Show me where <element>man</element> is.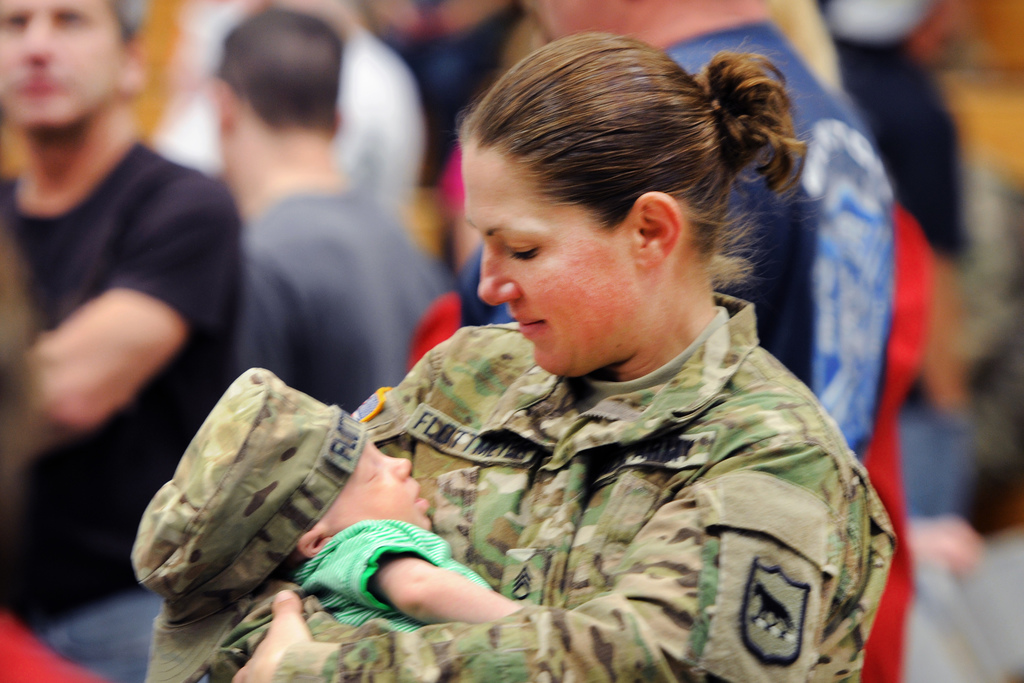
<element>man</element> is at {"x1": 213, "y1": 3, "x2": 454, "y2": 415}.
